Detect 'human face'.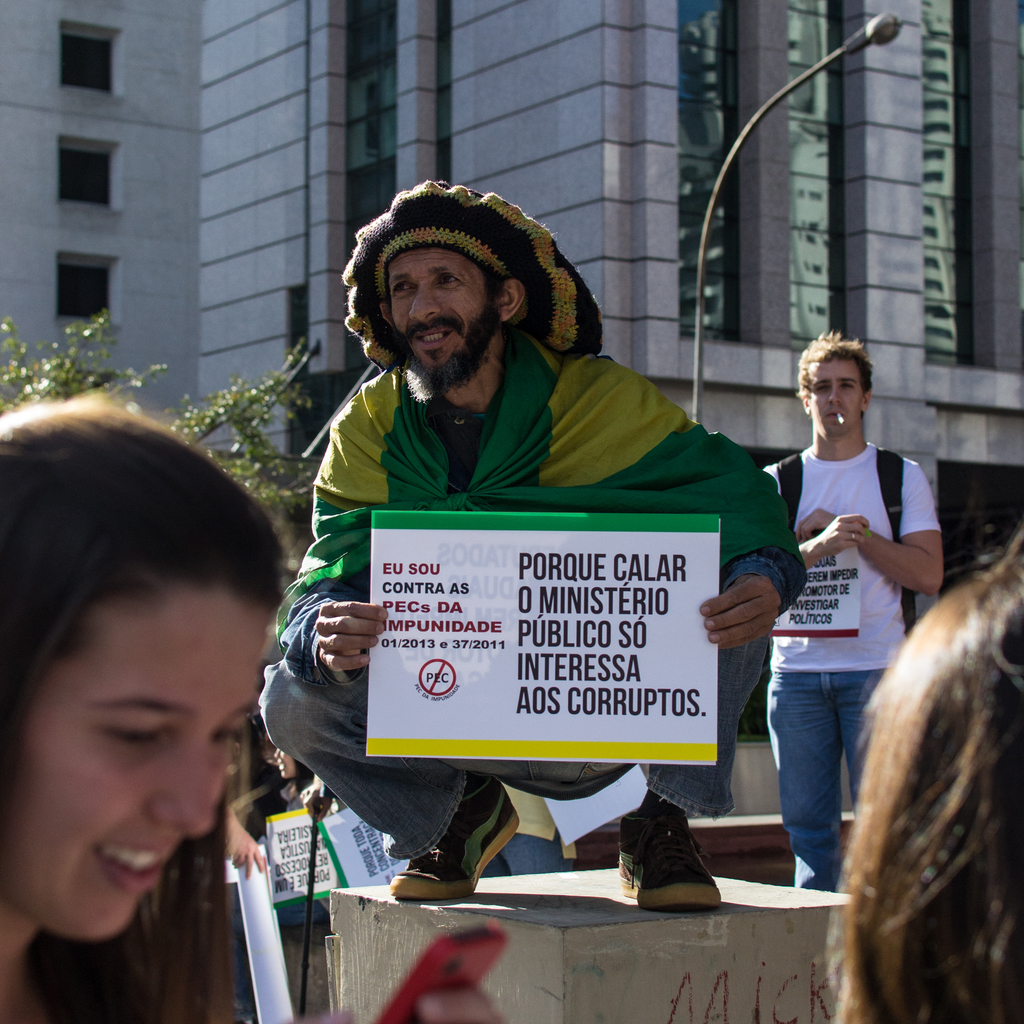
Detected at rect(807, 357, 865, 439).
